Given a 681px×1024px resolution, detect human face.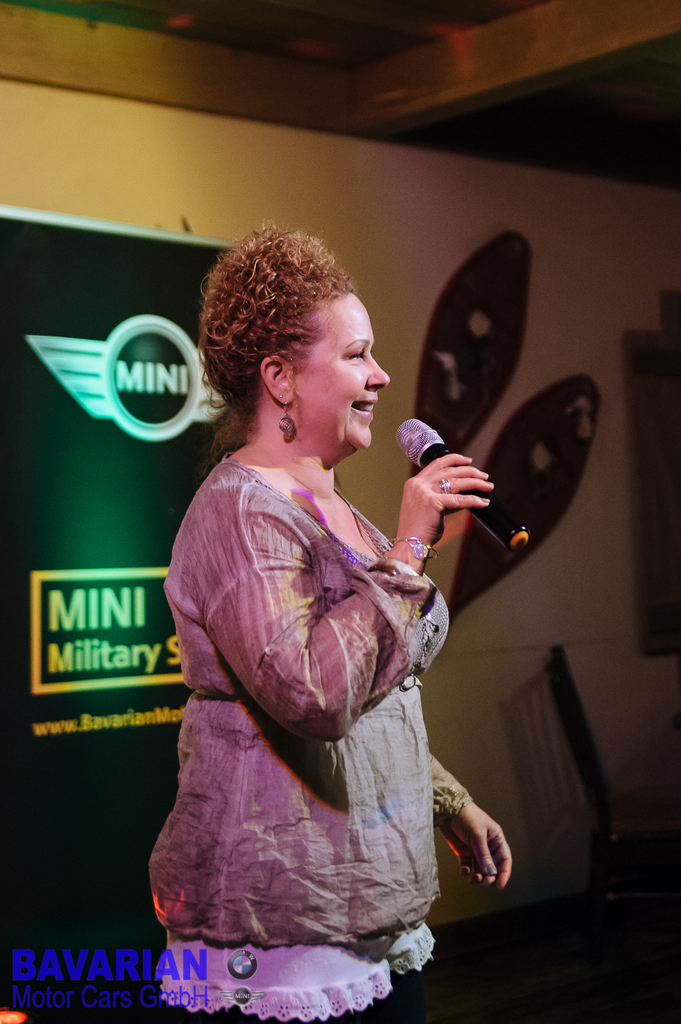
(294,287,392,445).
